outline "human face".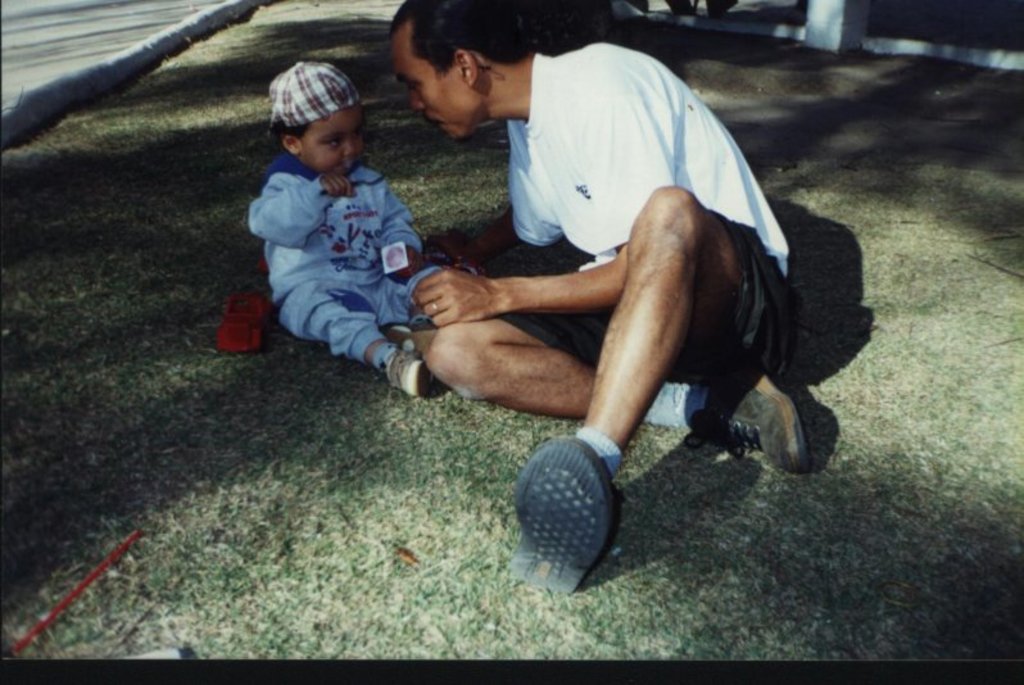
Outline: <box>391,32,454,139</box>.
